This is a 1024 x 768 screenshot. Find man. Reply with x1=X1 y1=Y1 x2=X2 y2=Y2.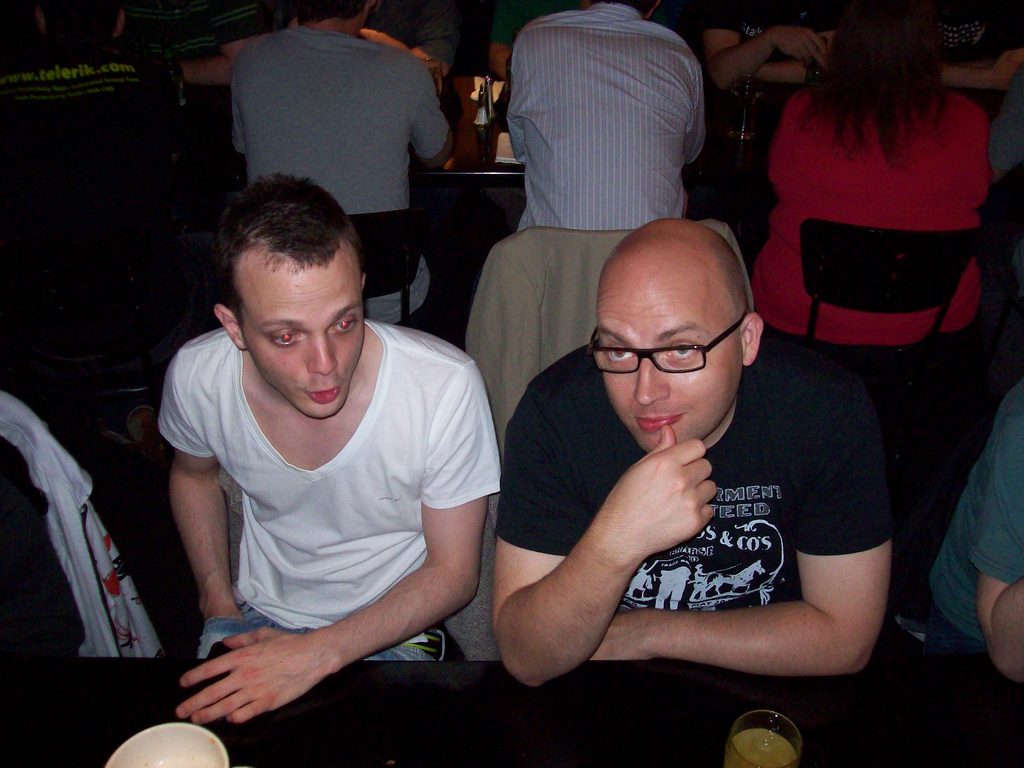
x1=490 y1=214 x2=890 y2=682.
